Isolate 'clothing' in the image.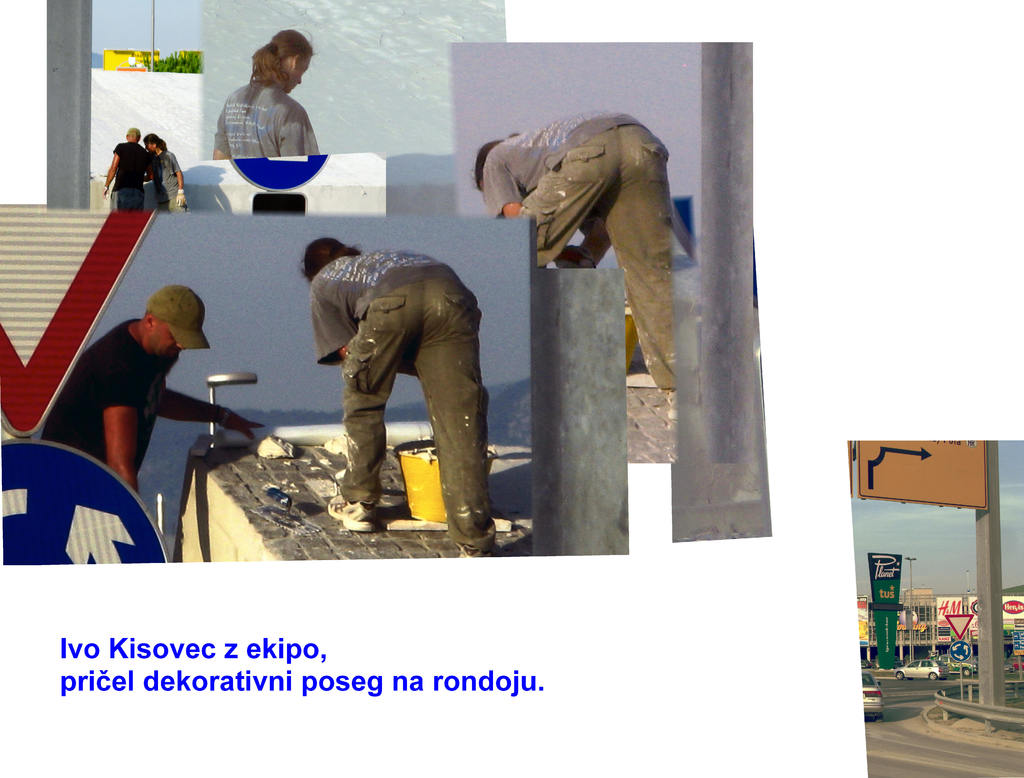
Isolated region: <region>333, 244, 497, 547</region>.
